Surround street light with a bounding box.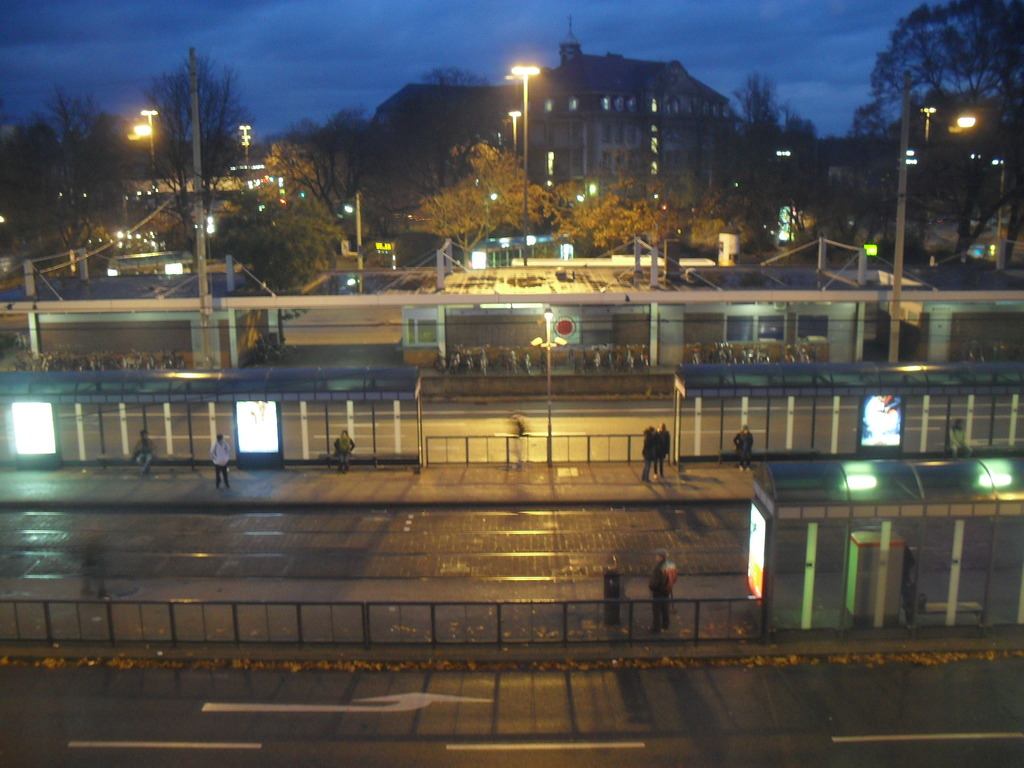
region(506, 109, 521, 170).
